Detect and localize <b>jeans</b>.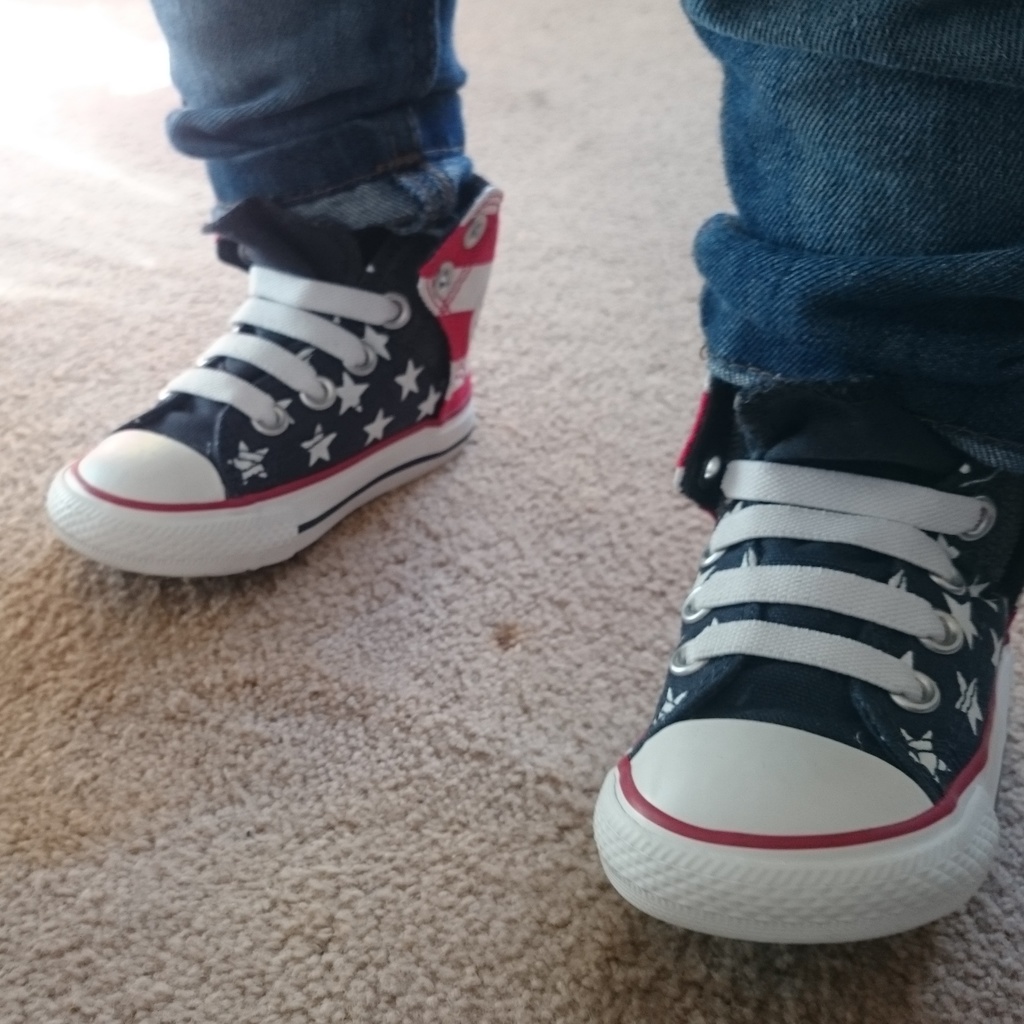
Localized at {"x1": 141, "y1": 0, "x2": 1023, "y2": 461}.
